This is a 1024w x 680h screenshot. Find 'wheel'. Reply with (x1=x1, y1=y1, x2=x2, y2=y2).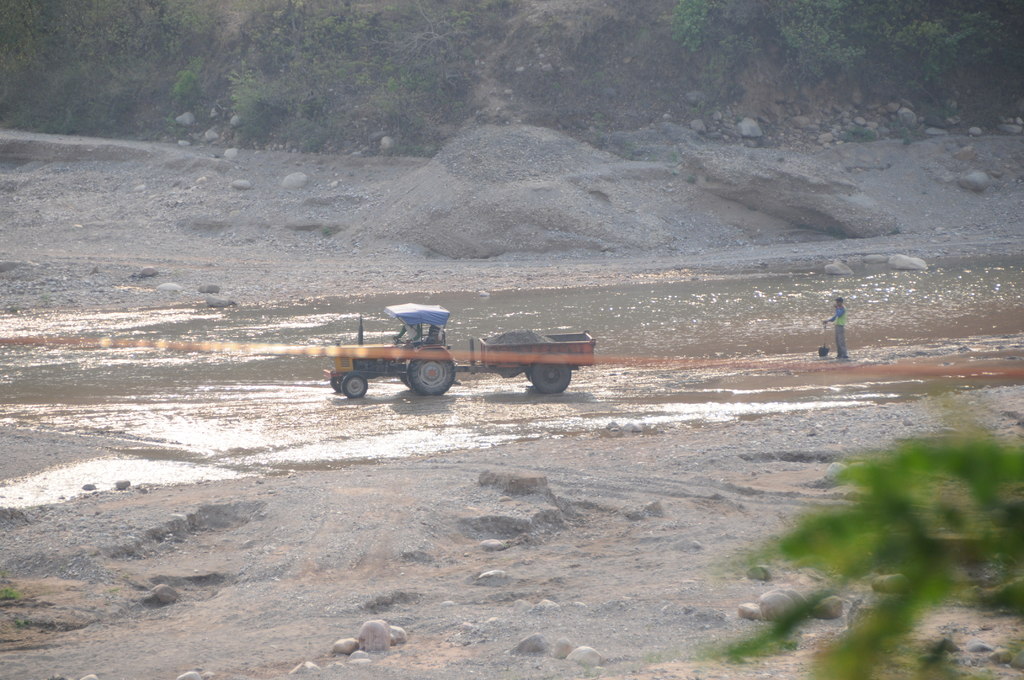
(x1=409, y1=349, x2=455, y2=400).
